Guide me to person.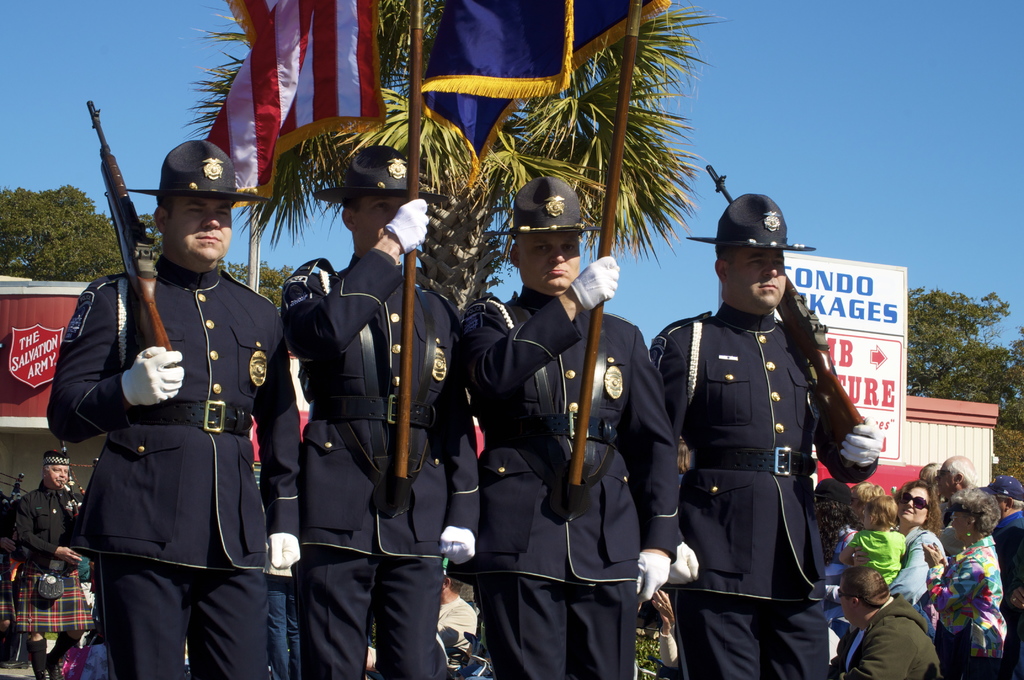
Guidance: 278/140/492/679.
